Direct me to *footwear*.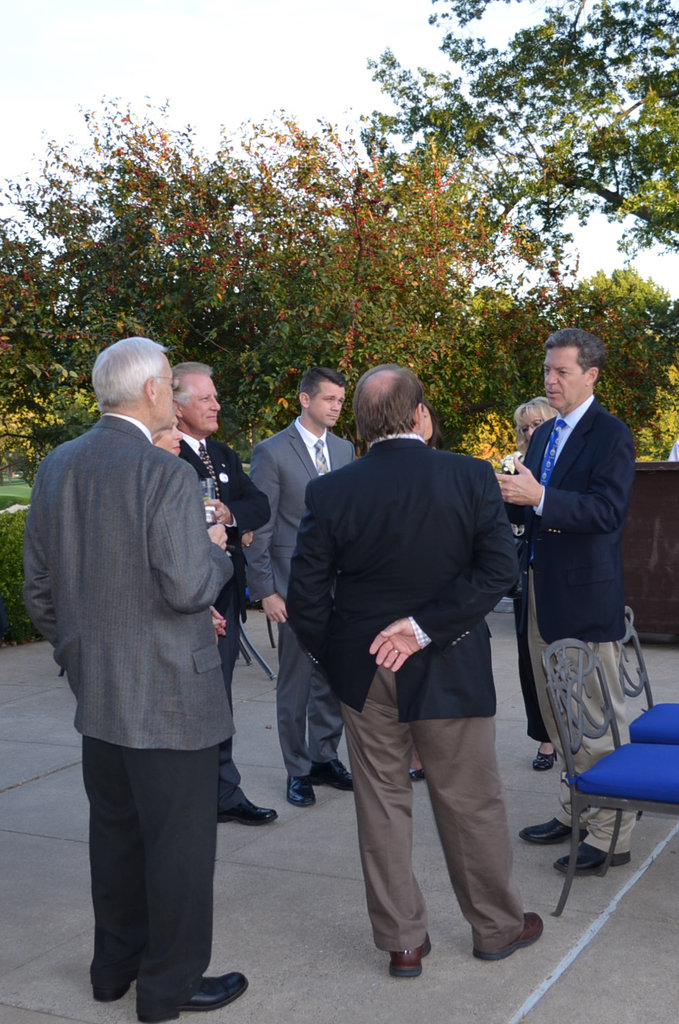
Direction: <box>140,972,245,1023</box>.
